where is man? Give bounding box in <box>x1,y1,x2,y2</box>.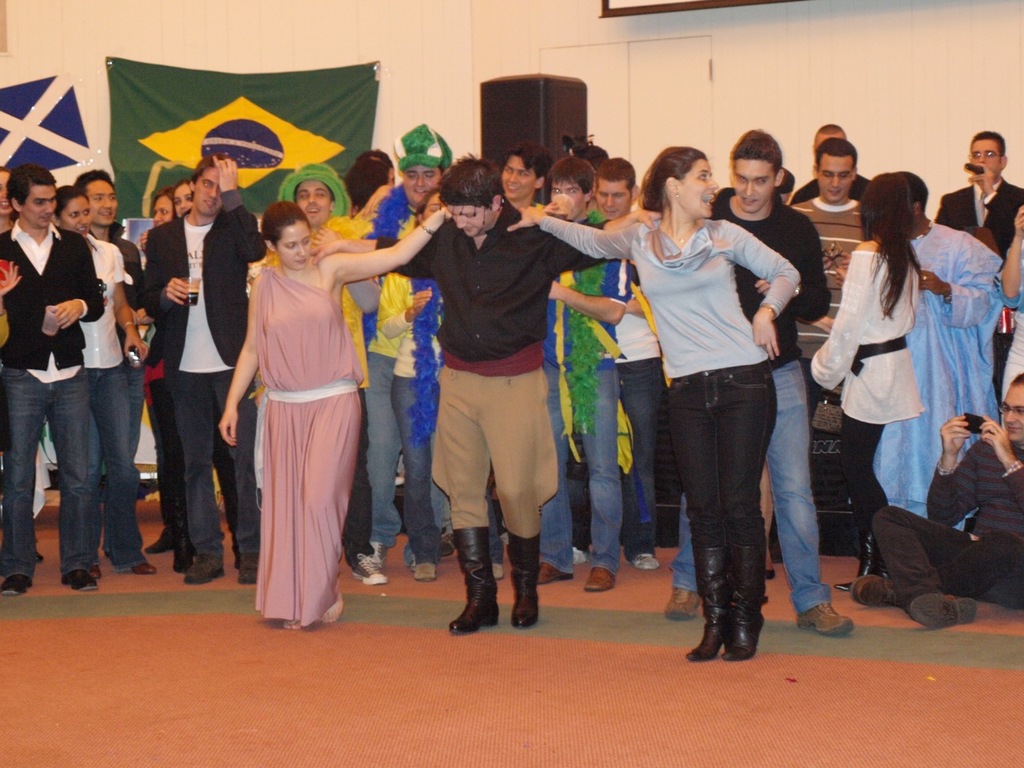
<box>74,169,141,489</box>.
